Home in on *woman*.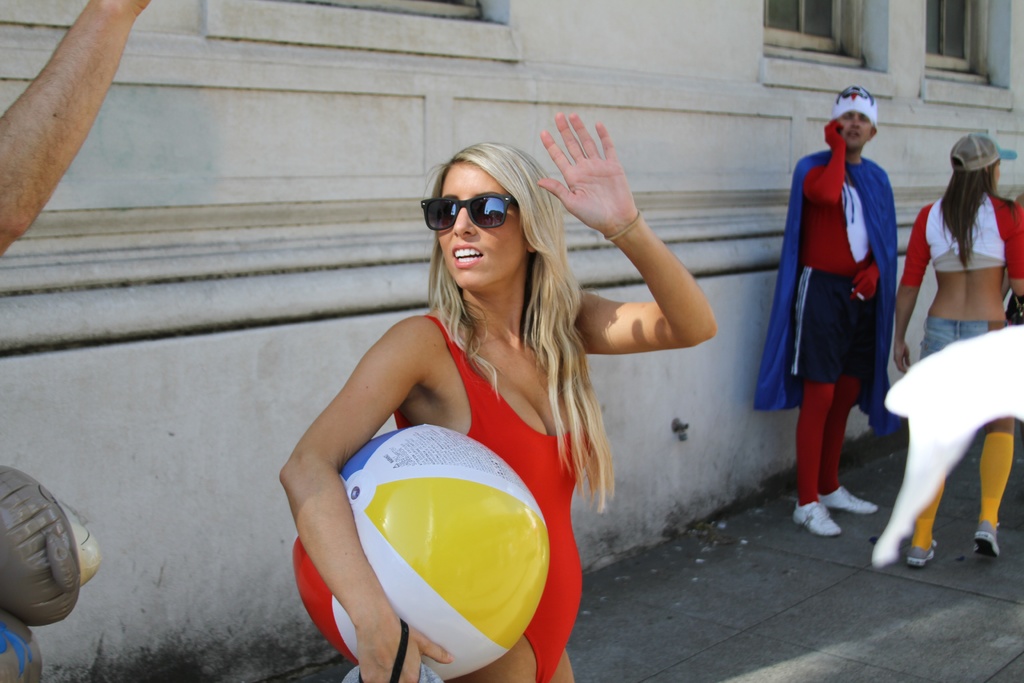
Homed in at [x1=890, y1=135, x2=1023, y2=567].
